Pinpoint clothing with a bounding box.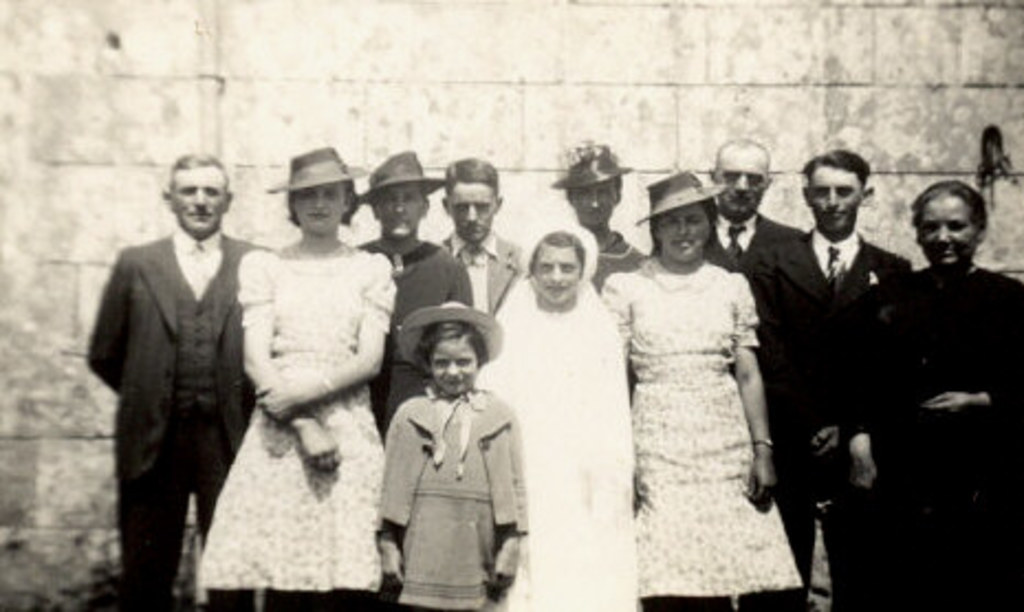
Rect(854, 264, 1022, 610).
